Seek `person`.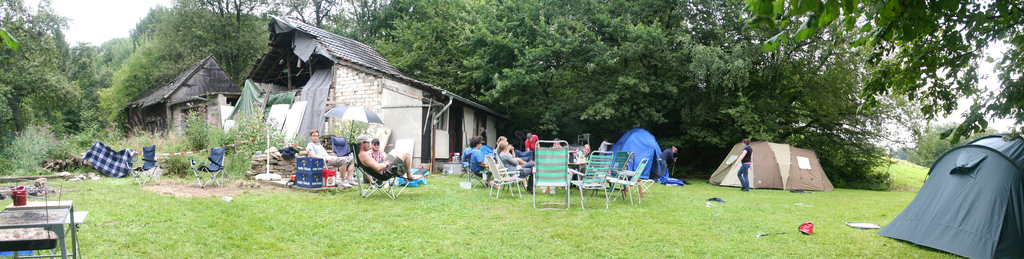
[left=369, top=137, right=388, bottom=187].
